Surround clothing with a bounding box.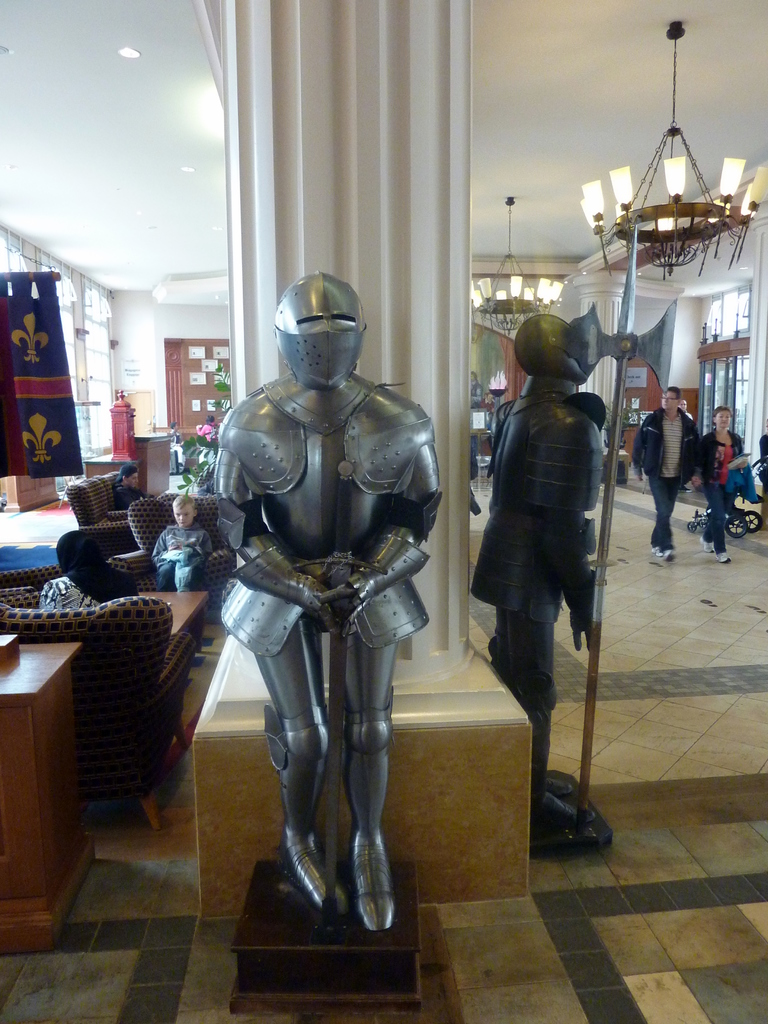
x1=700 y1=429 x2=747 y2=552.
